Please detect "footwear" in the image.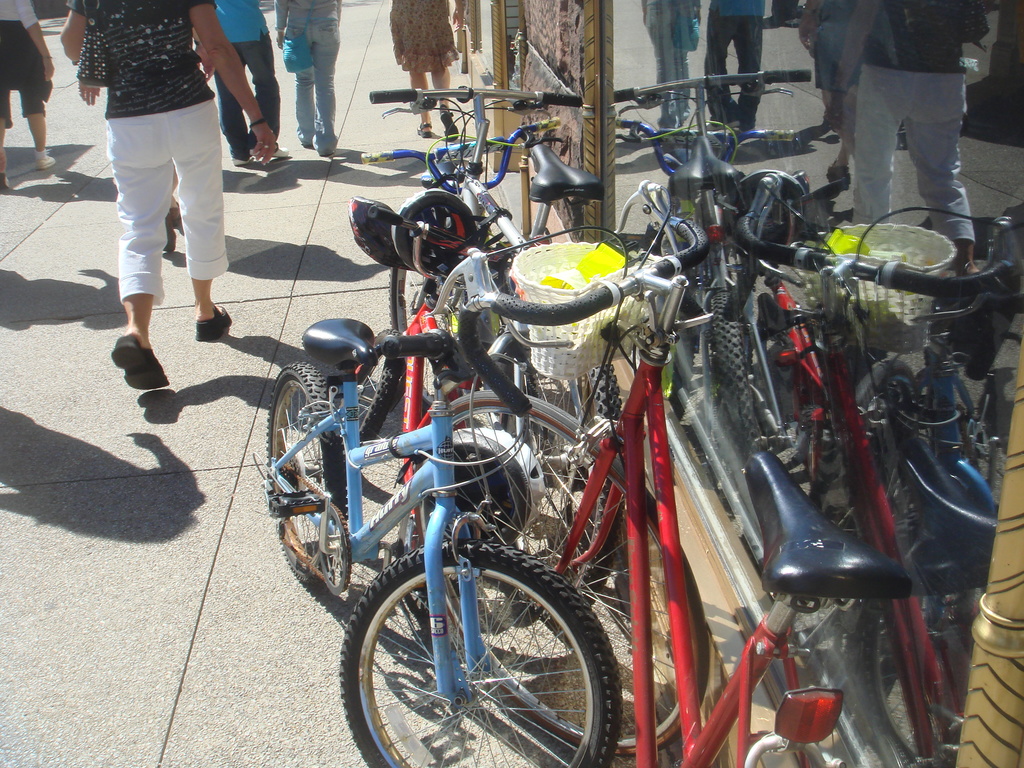
region(444, 107, 459, 140).
